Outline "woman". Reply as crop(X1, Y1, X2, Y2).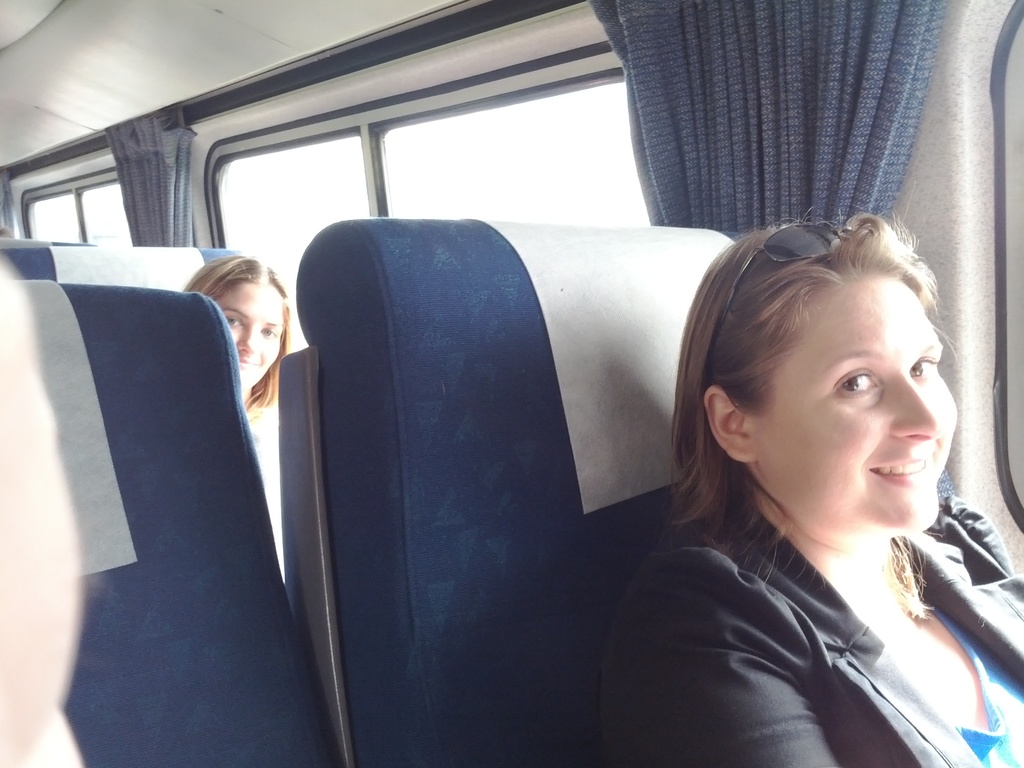
crop(594, 189, 1020, 762).
